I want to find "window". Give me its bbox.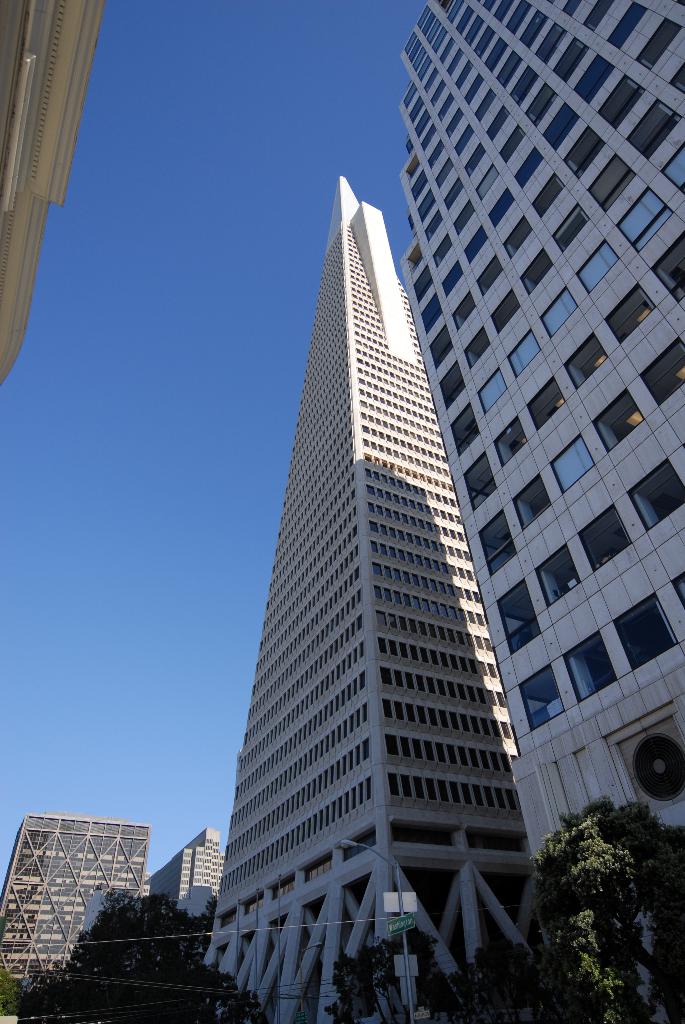
486/589/512/627.
